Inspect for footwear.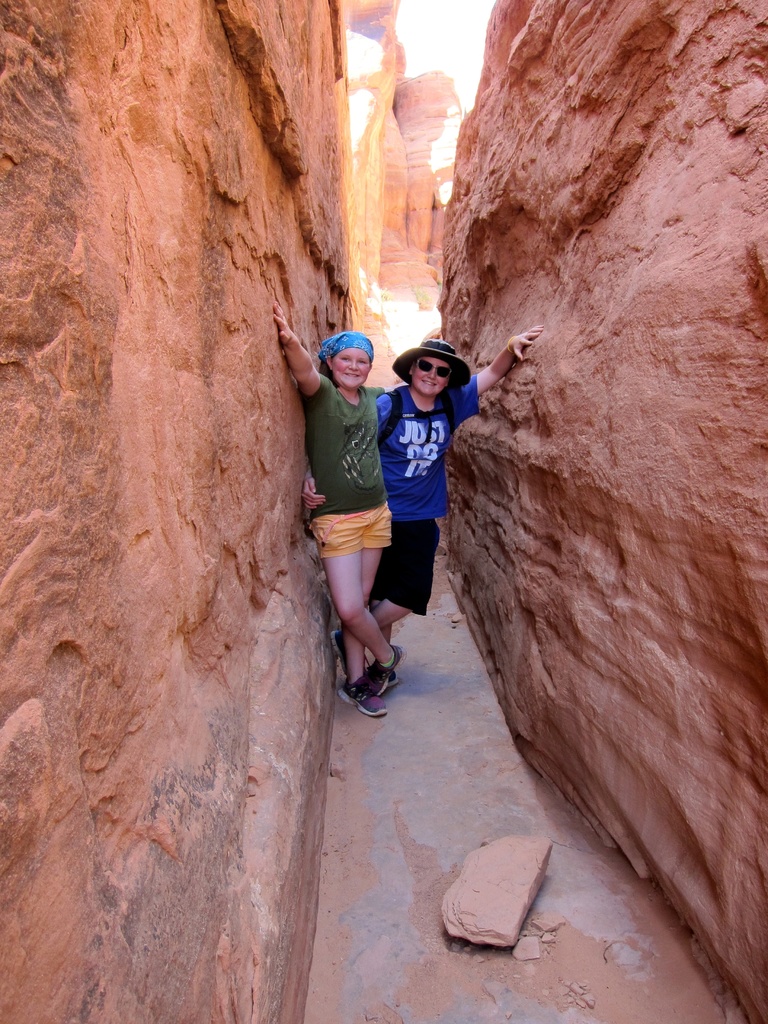
Inspection: bbox=[369, 657, 402, 691].
